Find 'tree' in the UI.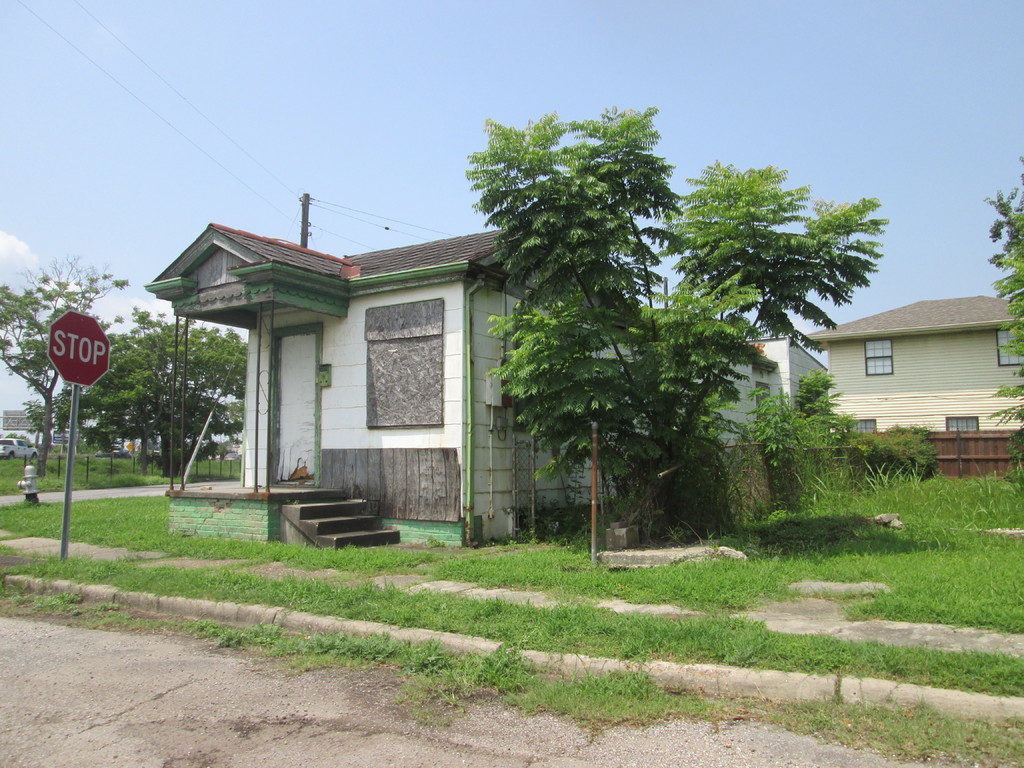
UI element at left=732, top=362, right=858, bottom=532.
